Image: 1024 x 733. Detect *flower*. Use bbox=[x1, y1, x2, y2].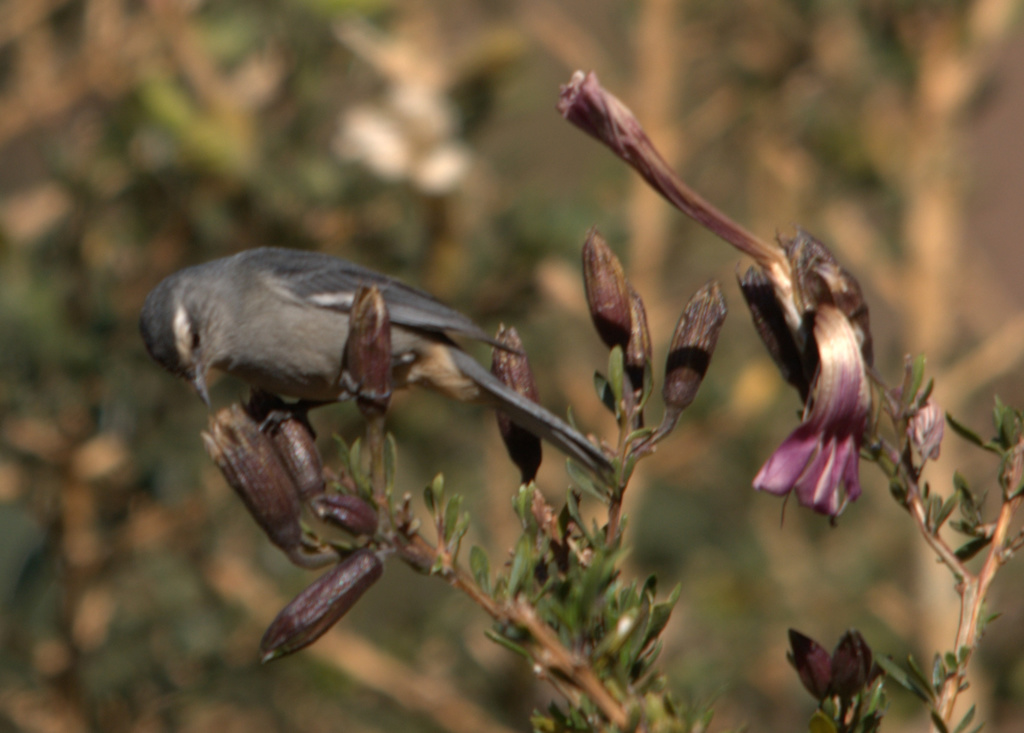
bbox=[199, 396, 317, 560].
